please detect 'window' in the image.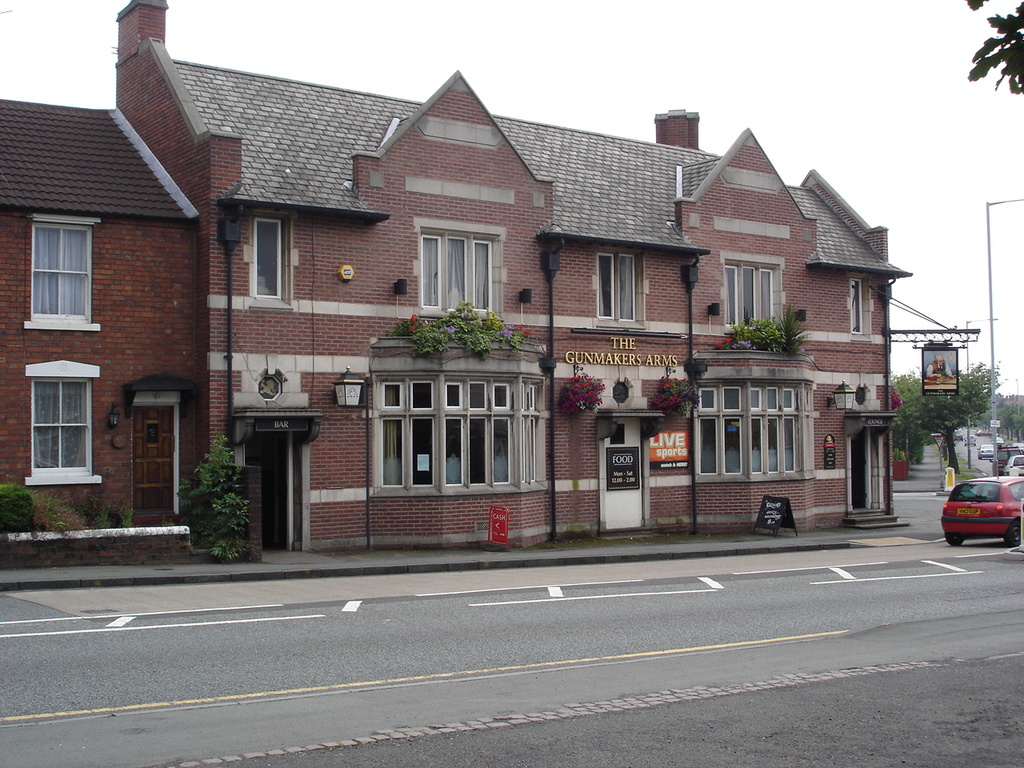
(839, 272, 869, 338).
